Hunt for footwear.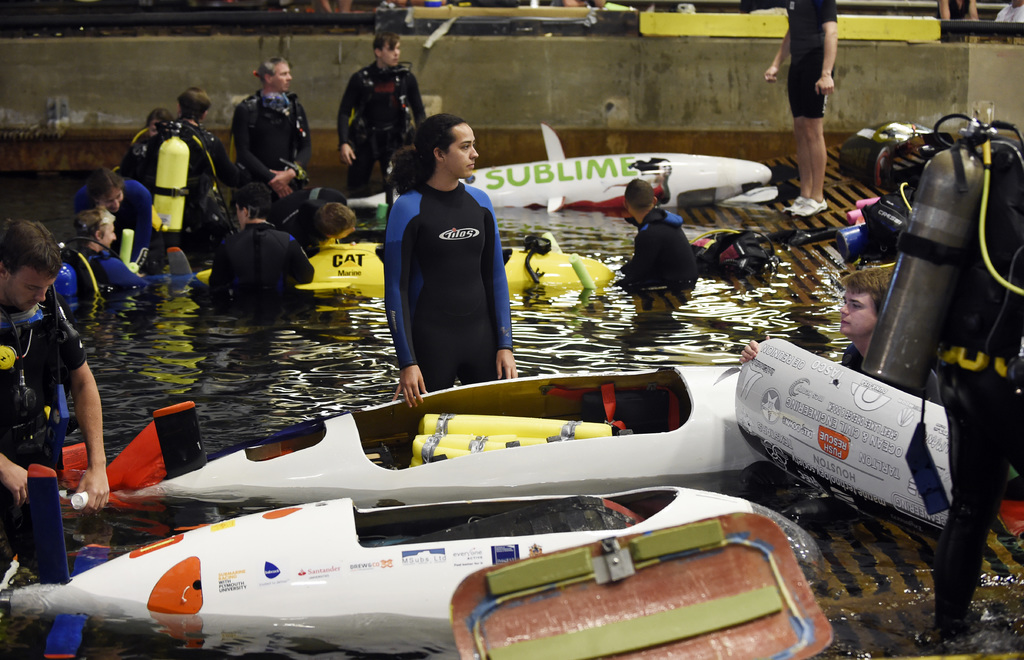
Hunted down at {"x1": 797, "y1": 197, "x2": 832, "y2": 220}.
